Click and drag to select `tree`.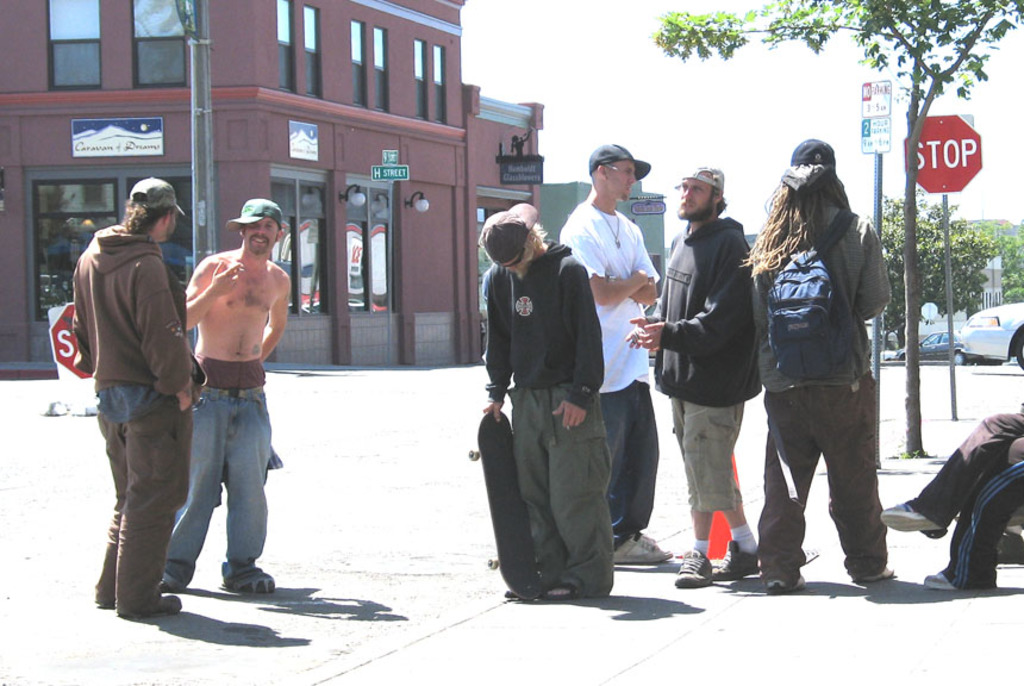
Selection: <region>643, 0, 1023, 493</region>.
